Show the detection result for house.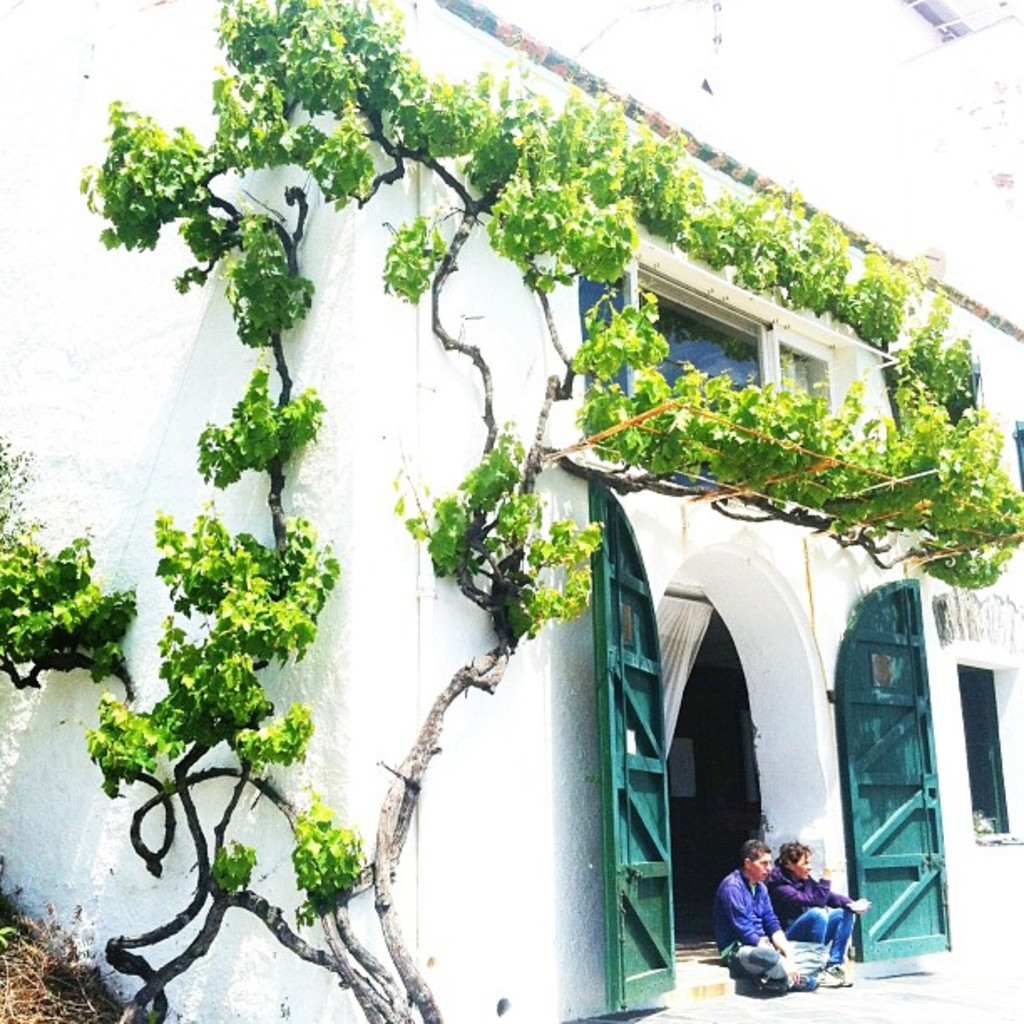
{"x1": 0, "y1": 0, "x2": 1022, "y2": 1022}.
